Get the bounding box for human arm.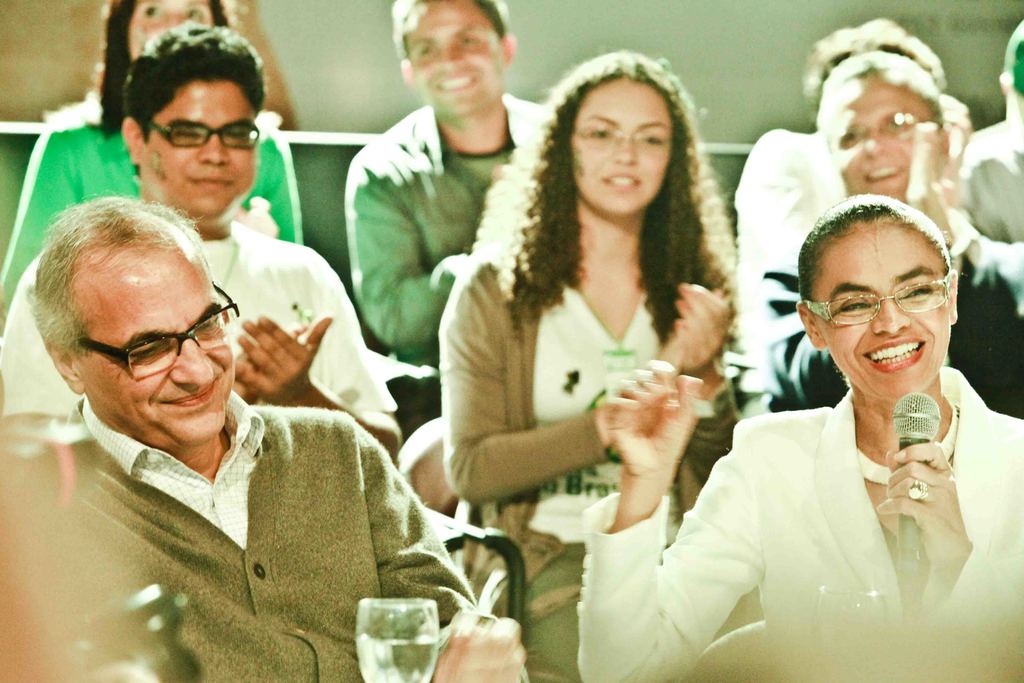
[232, 237, 399, 458].
